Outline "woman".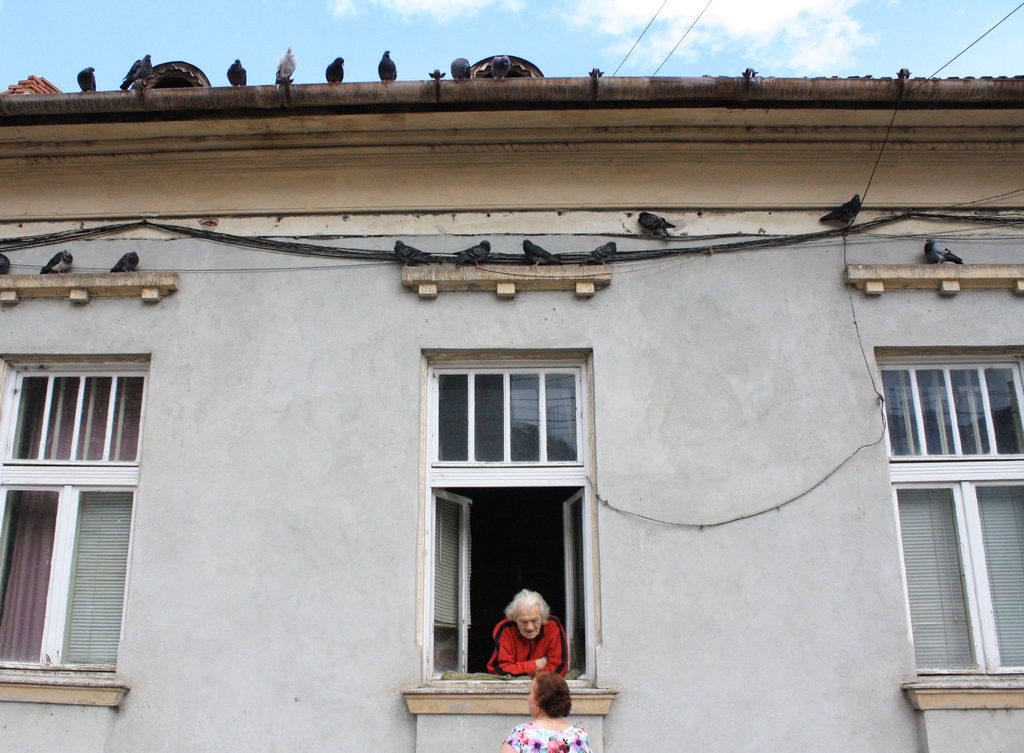
Outline: (x1=476, y1=572, x2=575, y2=695).
